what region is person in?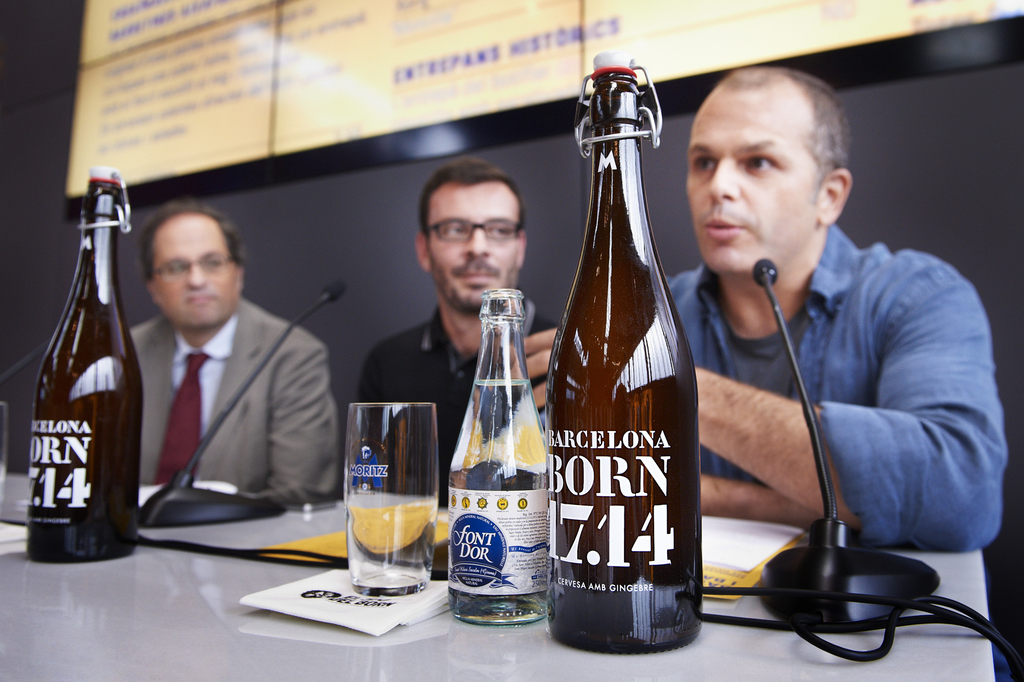
left=101, top=190, right=313, bottom=571.
